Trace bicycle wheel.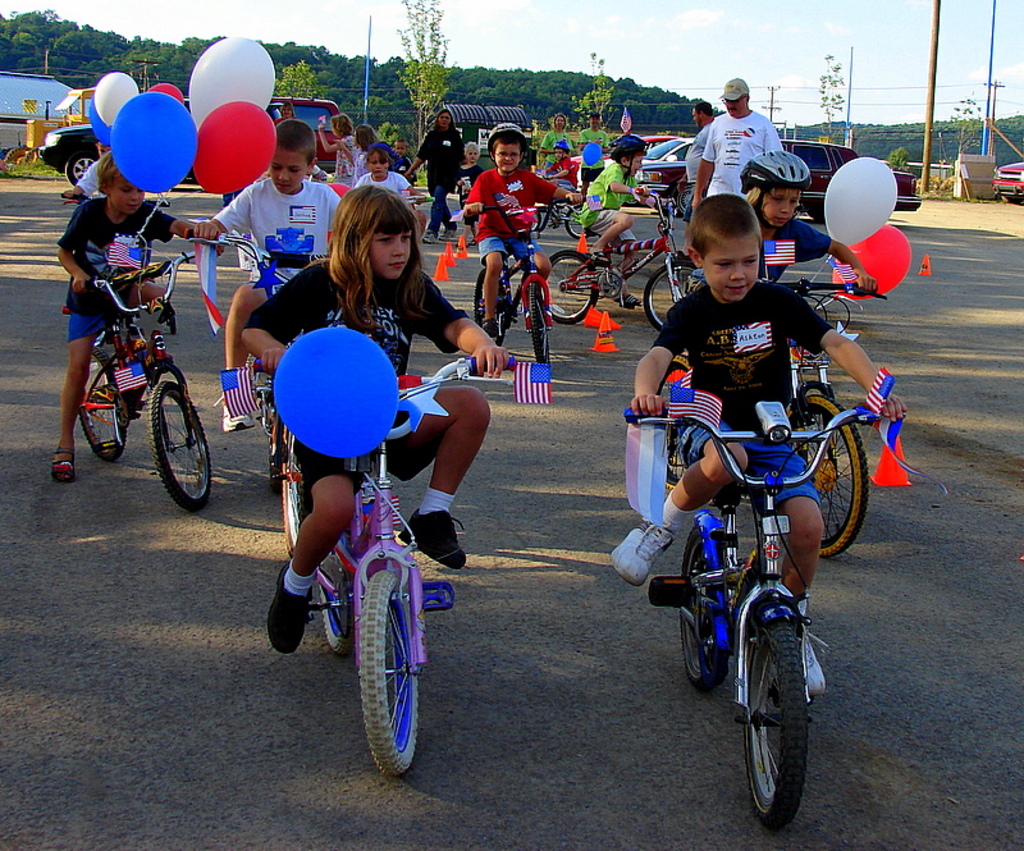
Traced to {"left": 77, "top": 344, "right": 128, "bottom": 465}.
